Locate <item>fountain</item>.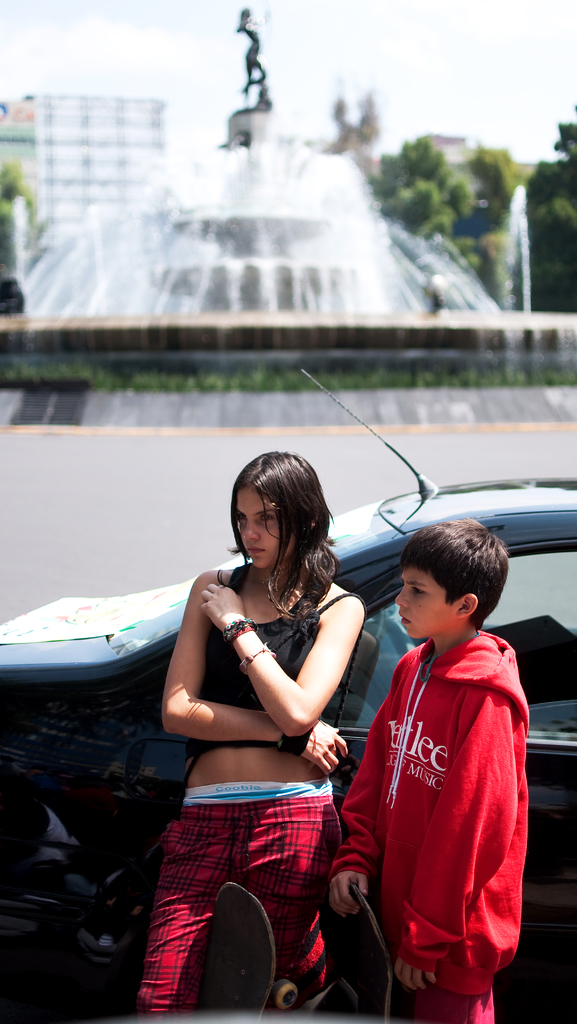
Bounding box: [0,0,574,429].
